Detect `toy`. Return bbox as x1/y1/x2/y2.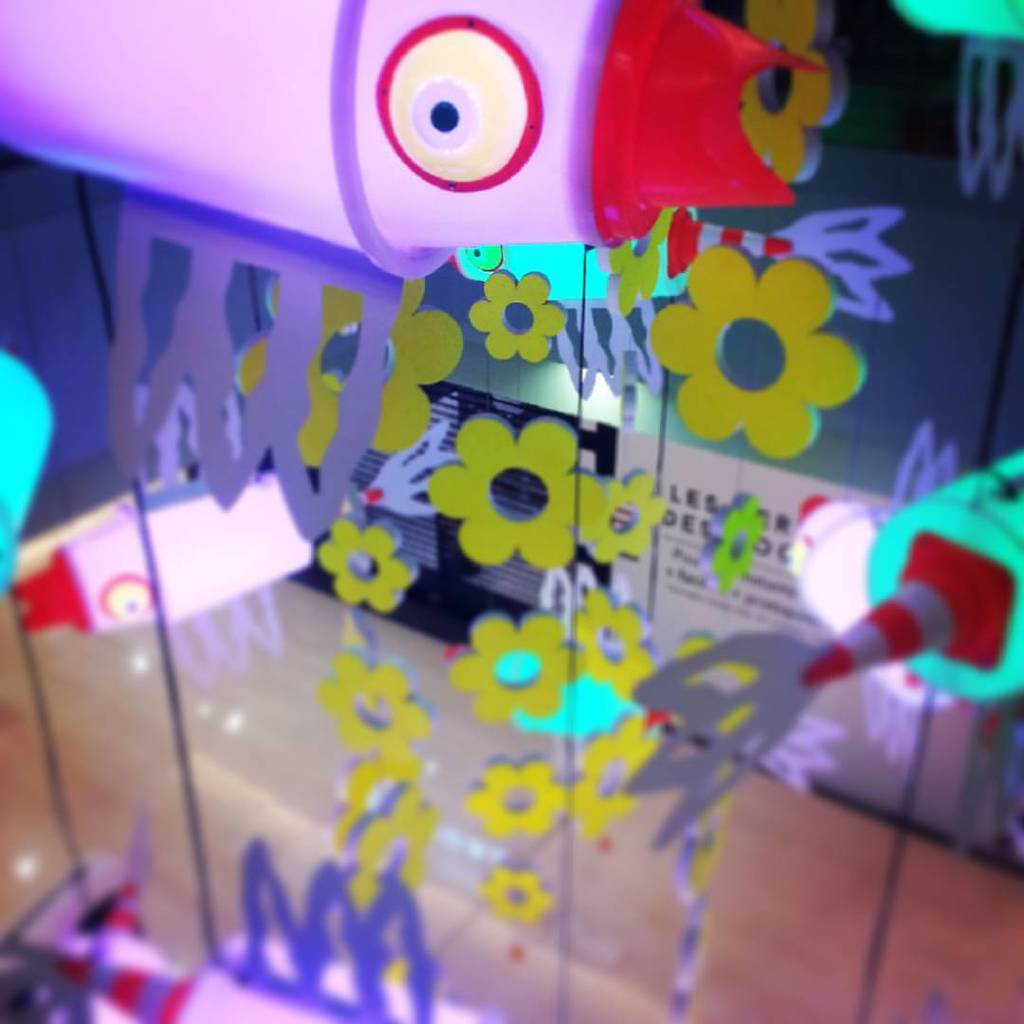
232/266/475/479.
